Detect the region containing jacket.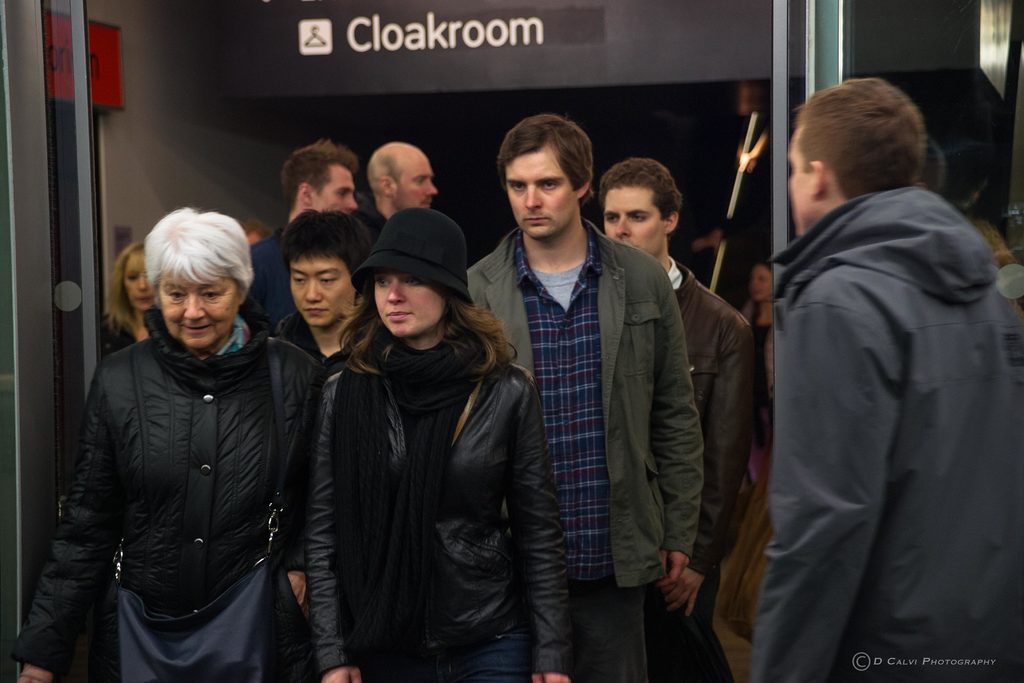
10:302:330:682.
